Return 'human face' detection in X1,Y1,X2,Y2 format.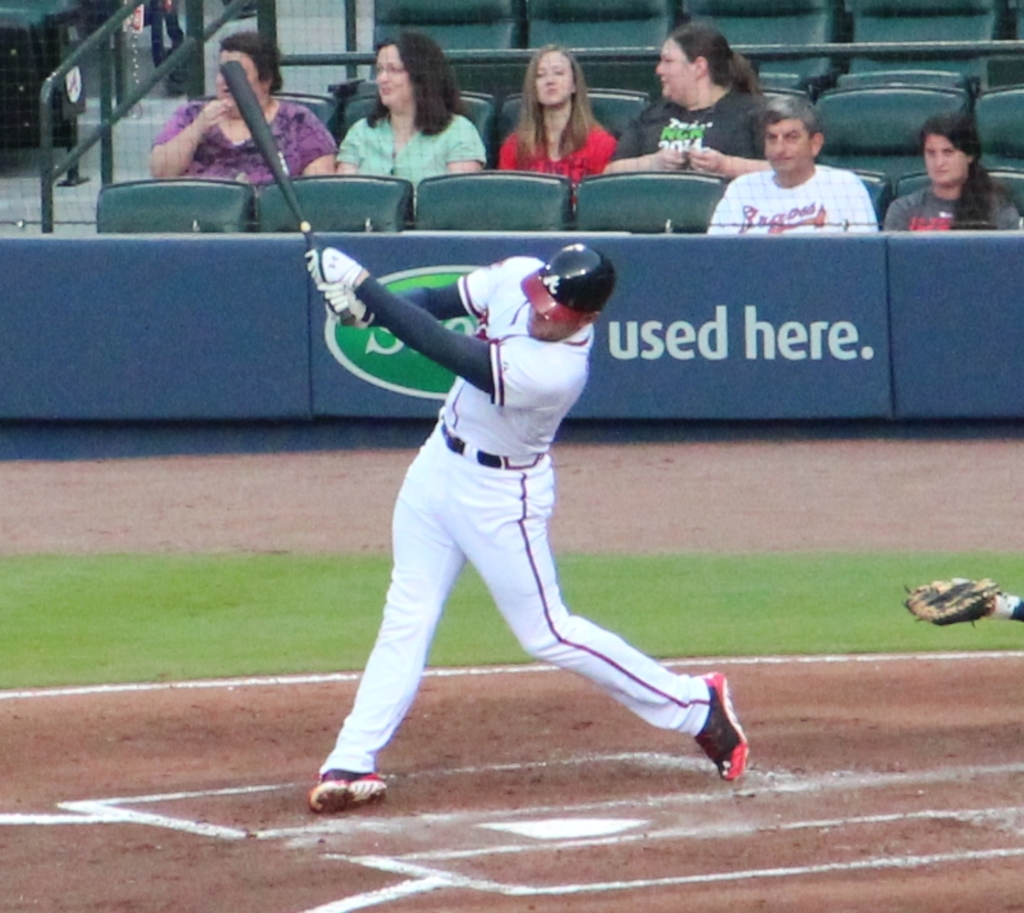
657,33,697,105.
